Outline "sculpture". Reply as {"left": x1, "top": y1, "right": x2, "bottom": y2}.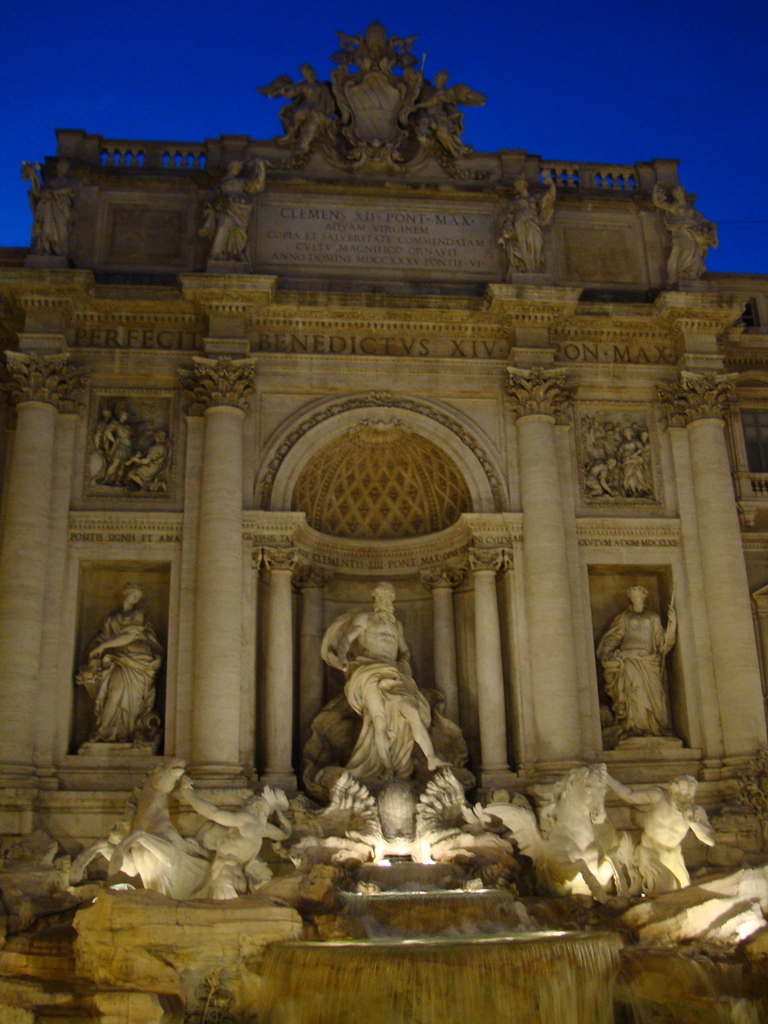
{"left": 307, "top": 586, "right": 465, "bottom": 845}.
